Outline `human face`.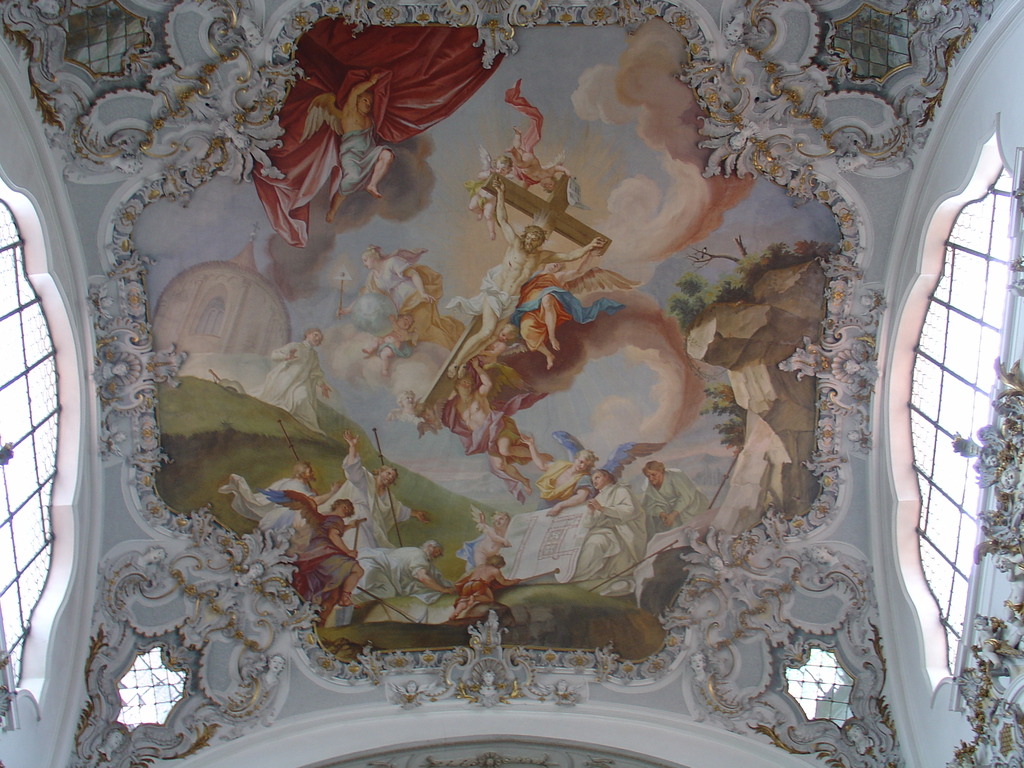
Outline: locate(338, 500, 350, 516).
